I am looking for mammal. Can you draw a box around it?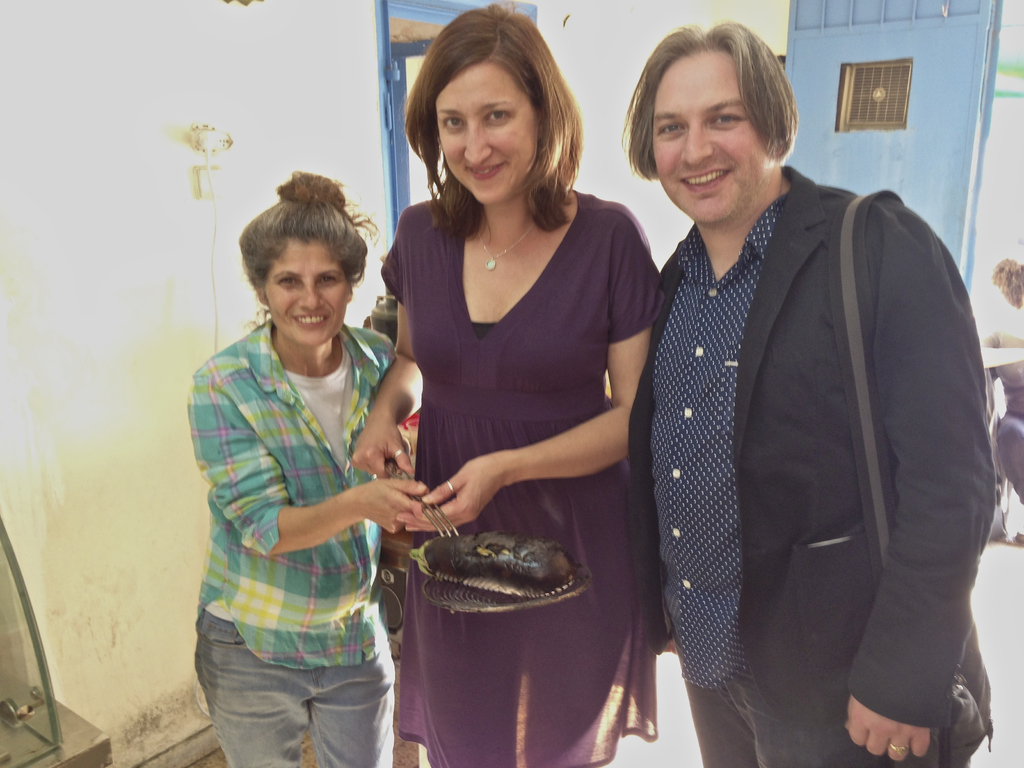
Sure, the bounding box is rect(591, 53, 980, 767).
